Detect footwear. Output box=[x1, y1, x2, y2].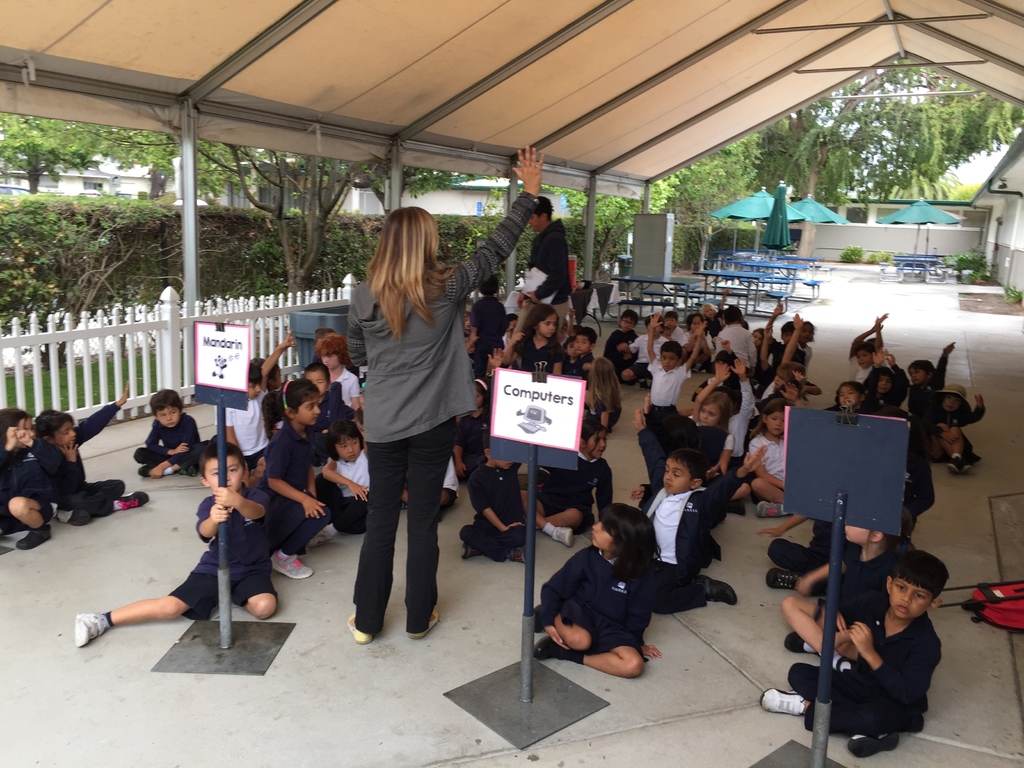
box=[460, 535, 477, 559].
